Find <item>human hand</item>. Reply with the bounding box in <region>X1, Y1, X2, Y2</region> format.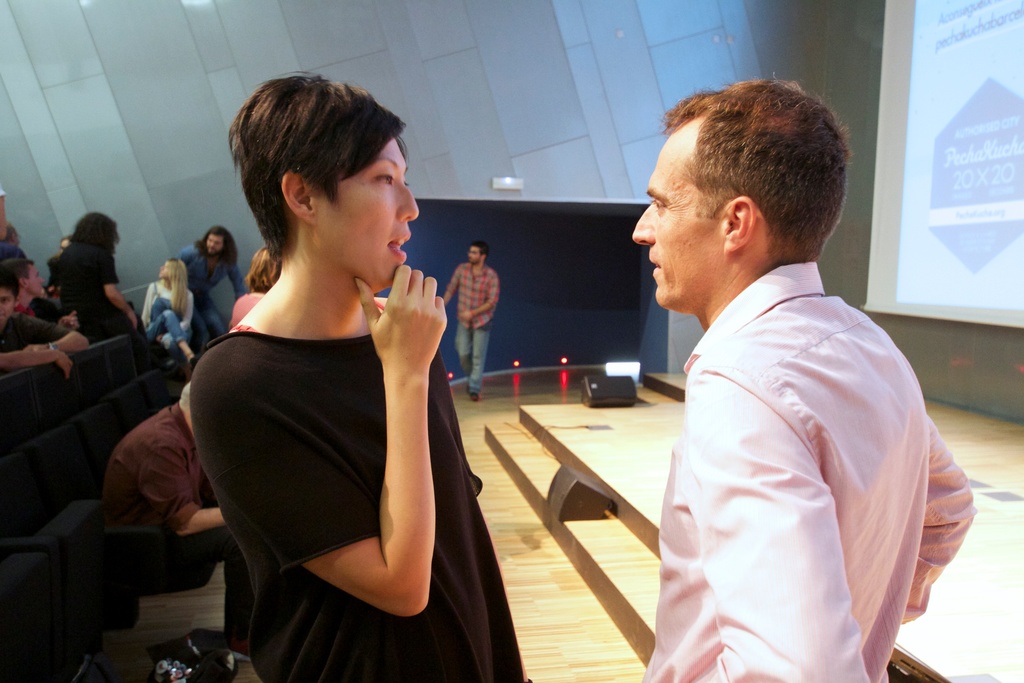
<region>127, 310, 140, 332</region>.
